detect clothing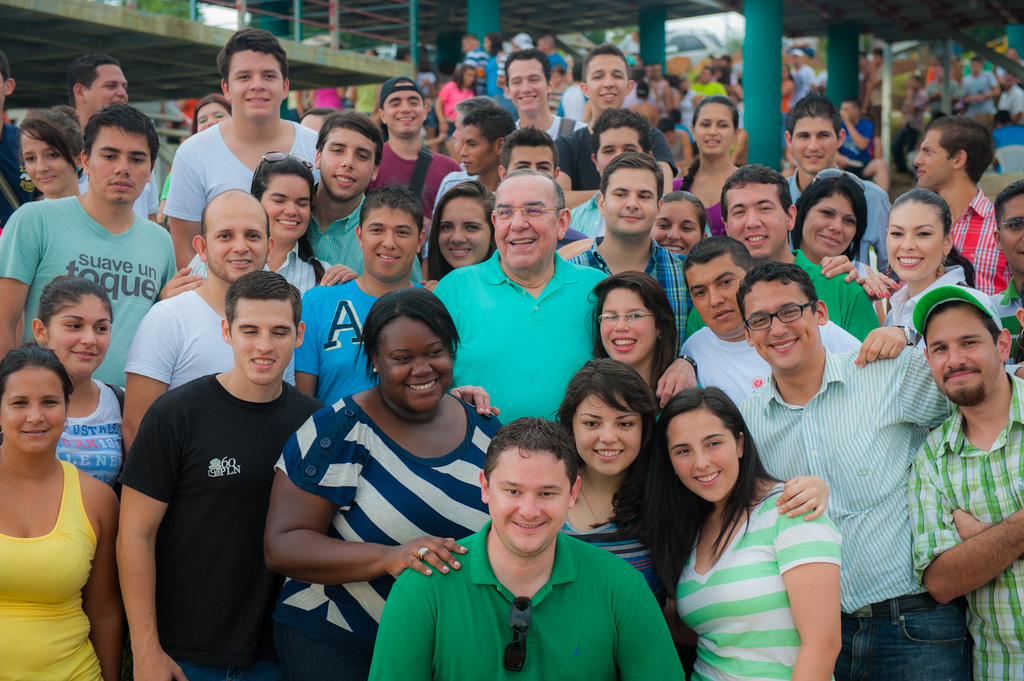
Rect(438, 253, 612, 435)
